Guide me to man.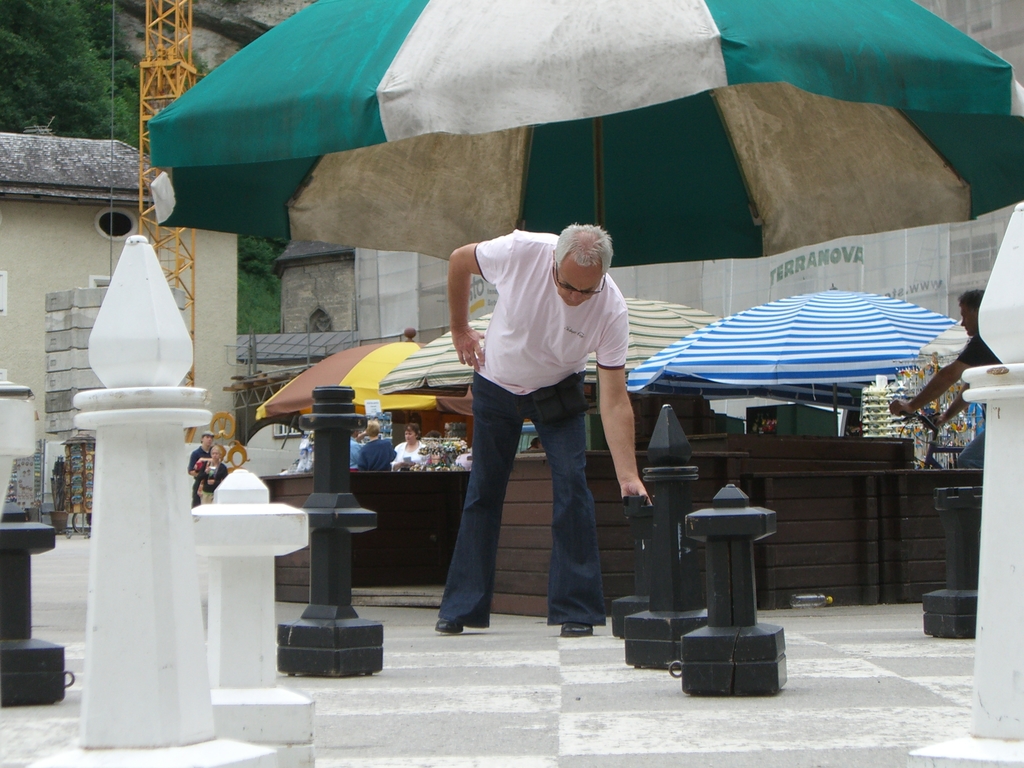
Guidance: detection(891, 285, 996, 467).
